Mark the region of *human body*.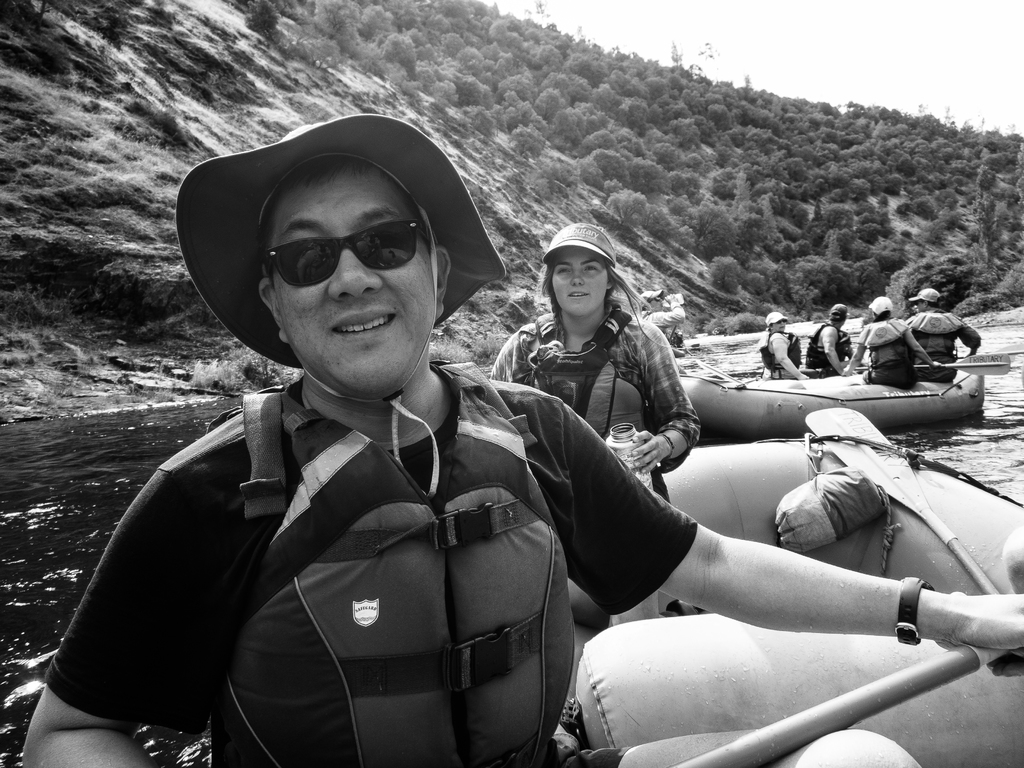
Region: region(909, 286, 977, 380).
